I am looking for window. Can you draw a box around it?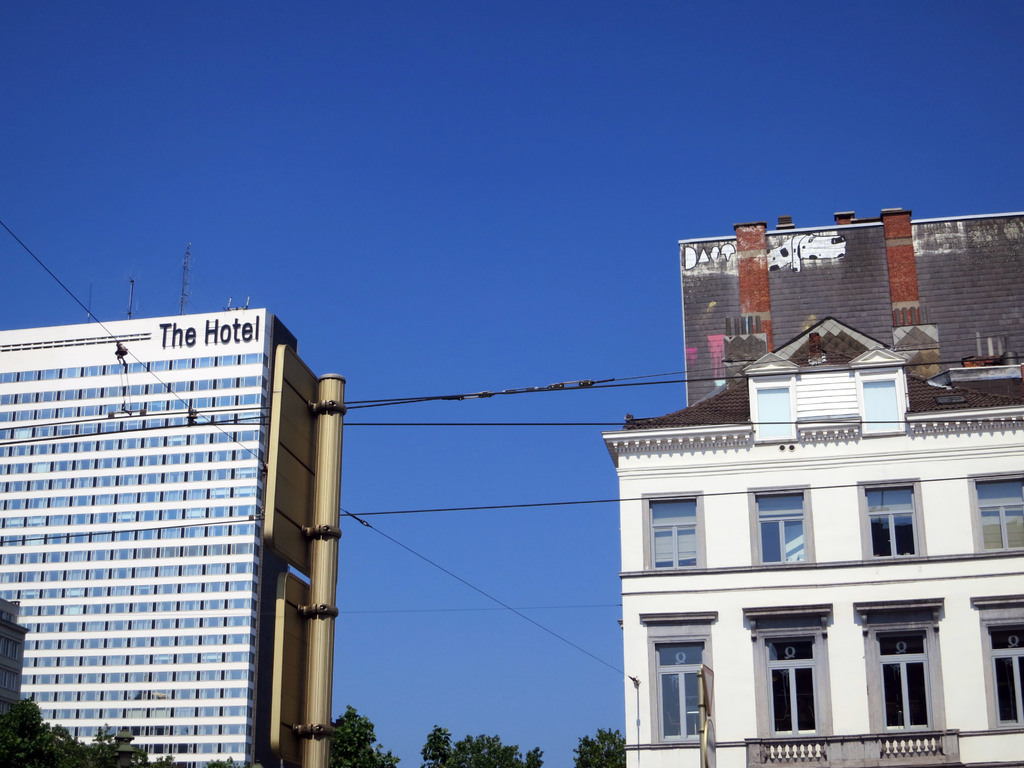
Sure, the bounding box is <region>968, 600, 1023, 728</region>.
